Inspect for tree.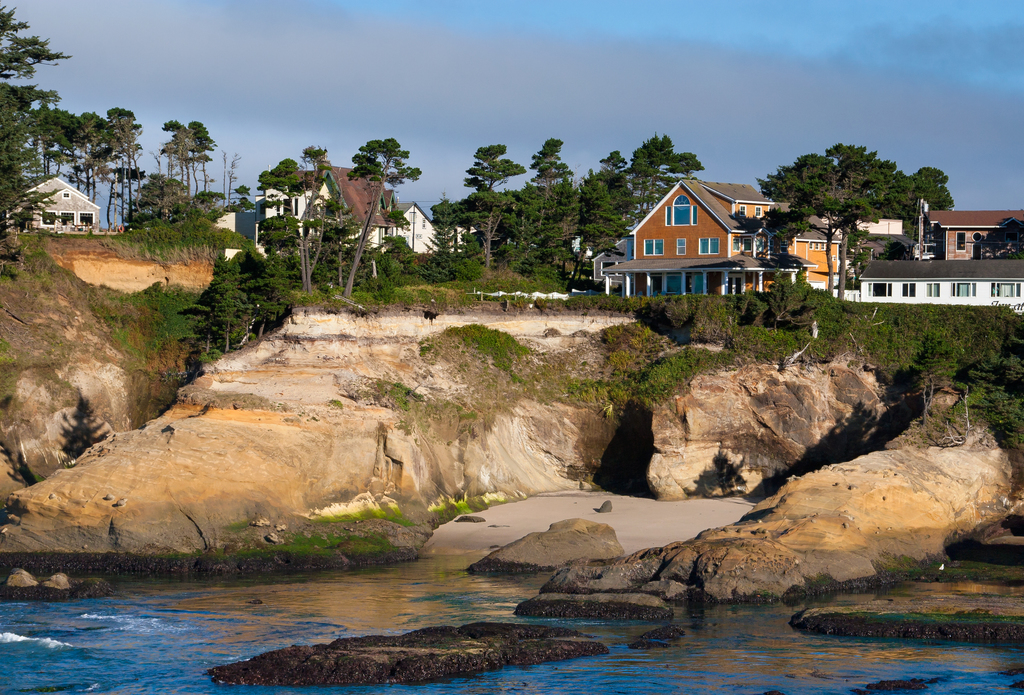
Inspection: detection(756, 140, 881, 305).
